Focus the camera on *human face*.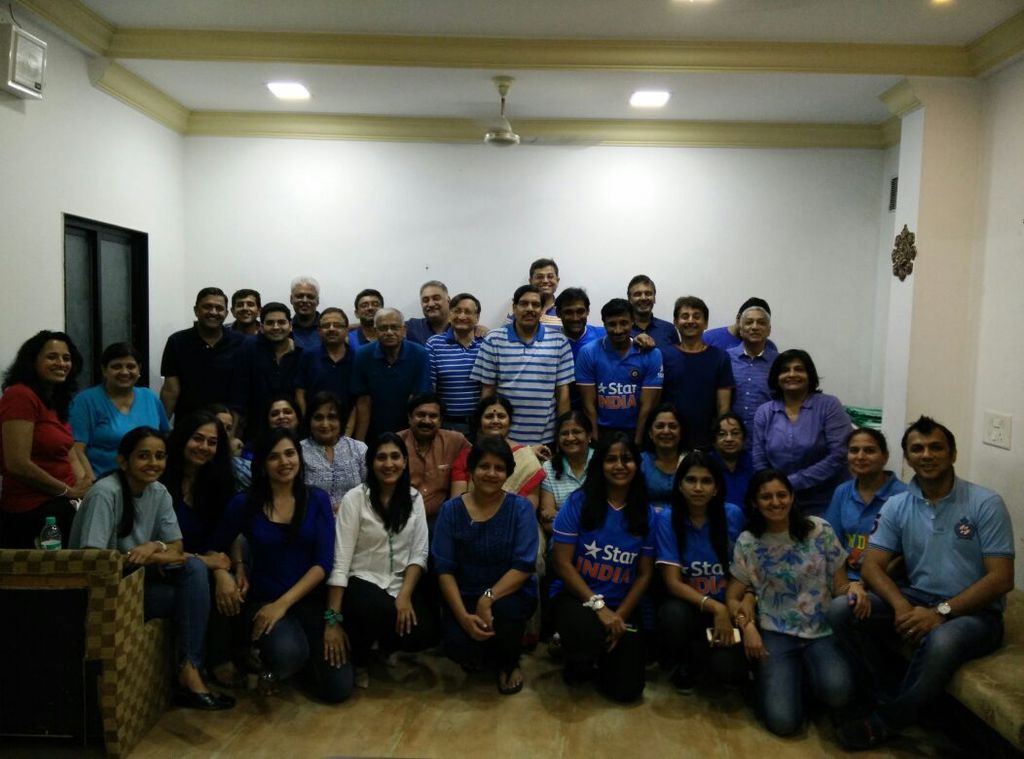
Focus region: (left=424, top=286, right=442, bottom=310).
